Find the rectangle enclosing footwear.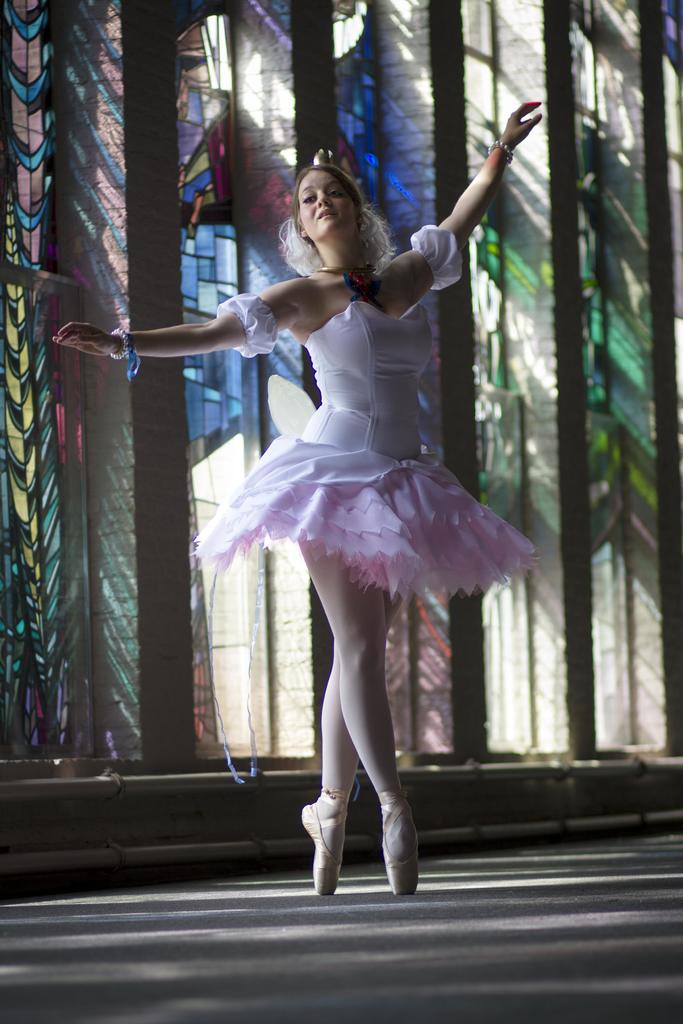
<box>366,781,420,893</box>.
